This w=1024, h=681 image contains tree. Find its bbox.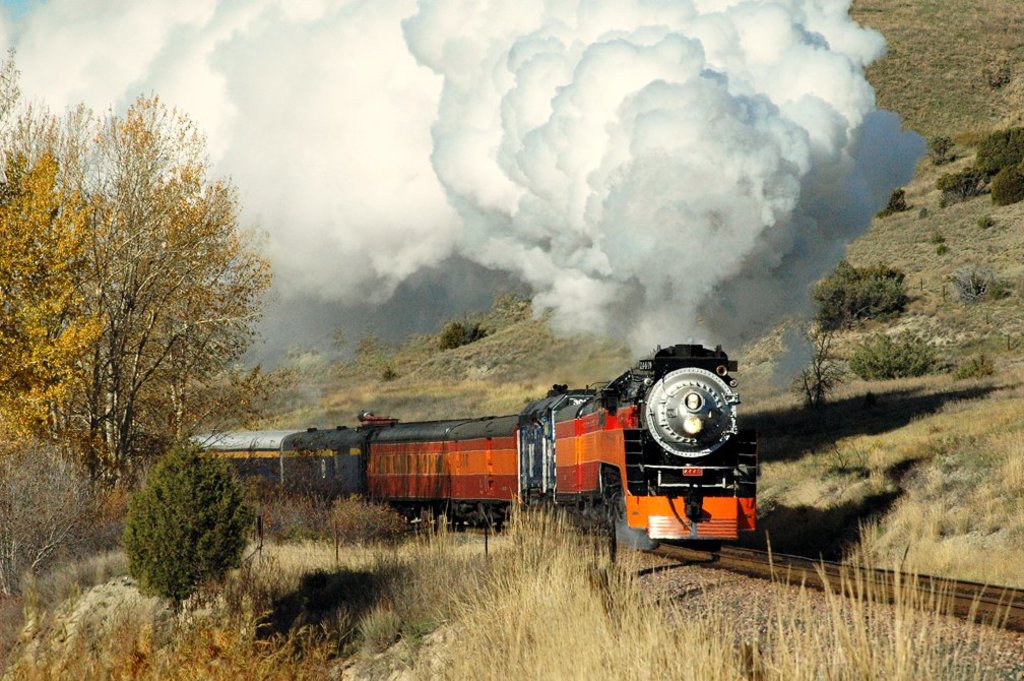
[22, 76, 275, 559].
